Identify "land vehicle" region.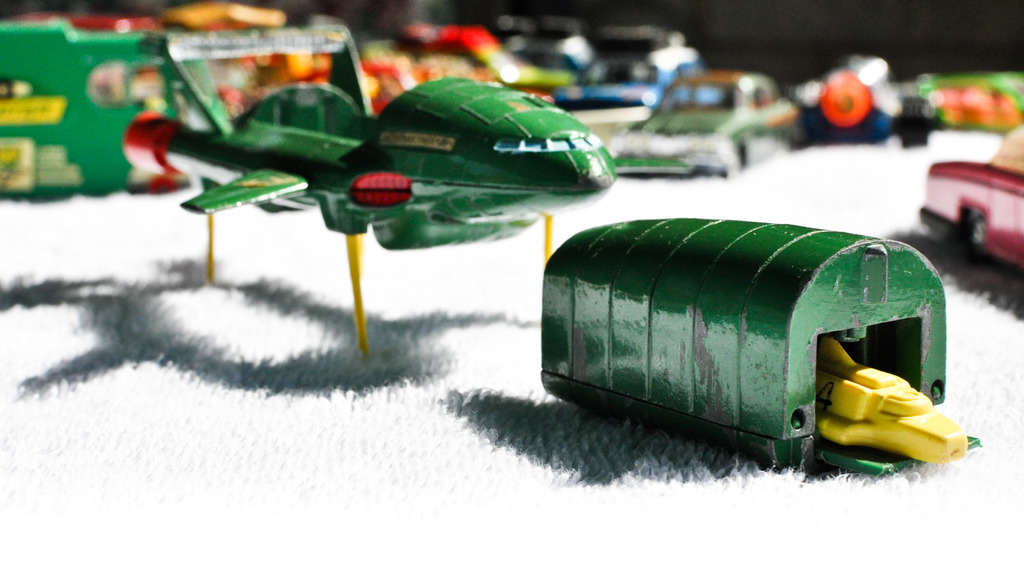
Region: [x1=614, y1=68, x2=794, y2=175].
